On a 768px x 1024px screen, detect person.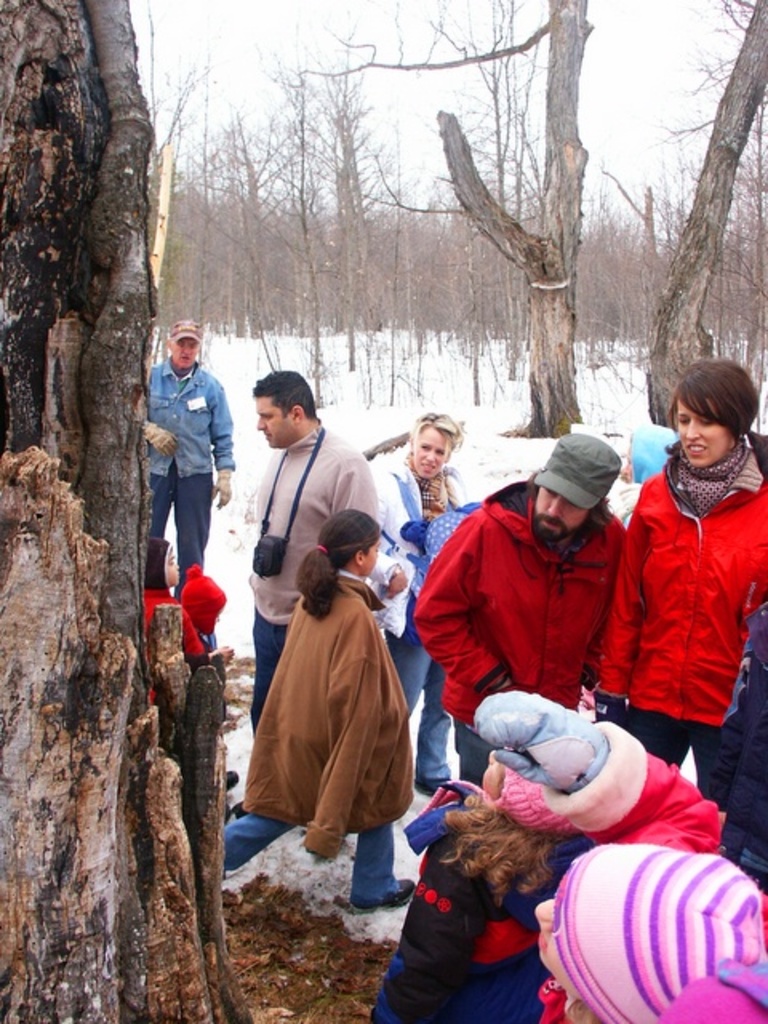
left=138, top=301, right=227, bottom=632.
